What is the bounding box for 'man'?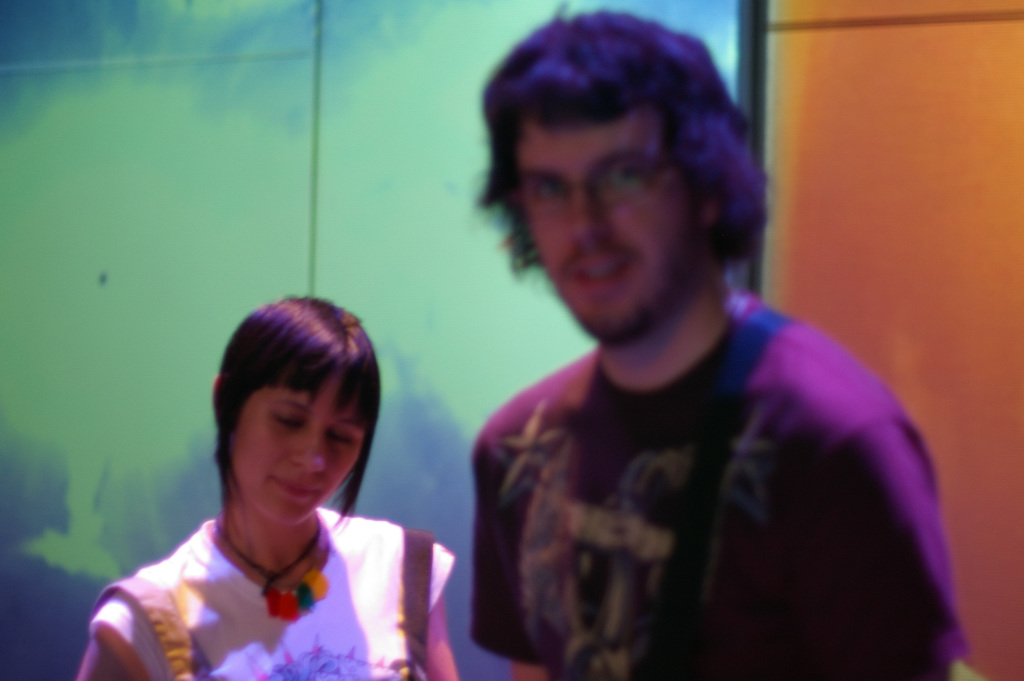
x1=401, y1=38, x2=961, y2=678.
